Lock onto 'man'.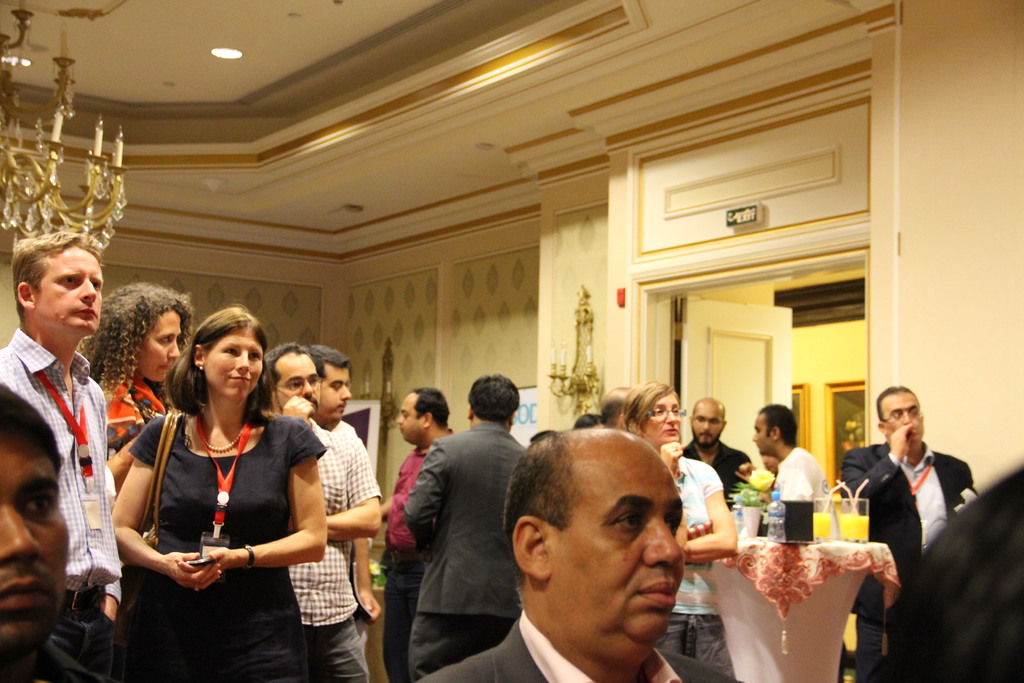
Locked: (x1=0, y1=380, x2=106, y2=682).
